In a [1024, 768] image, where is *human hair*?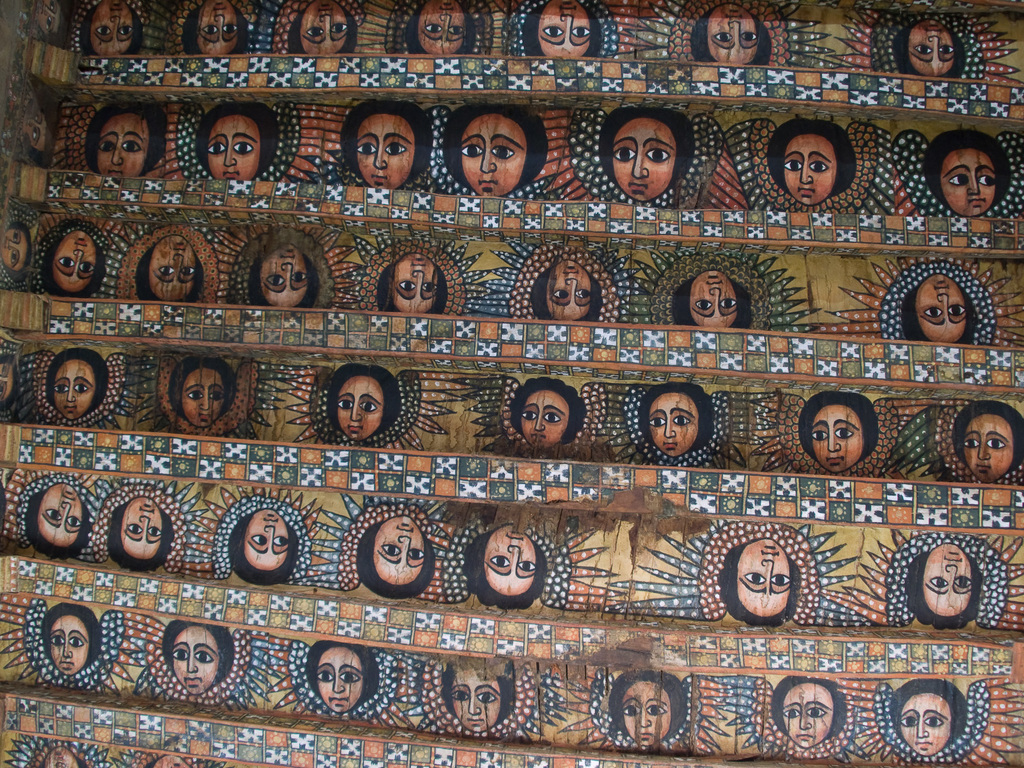
detection(527, 274, 604, 325).
